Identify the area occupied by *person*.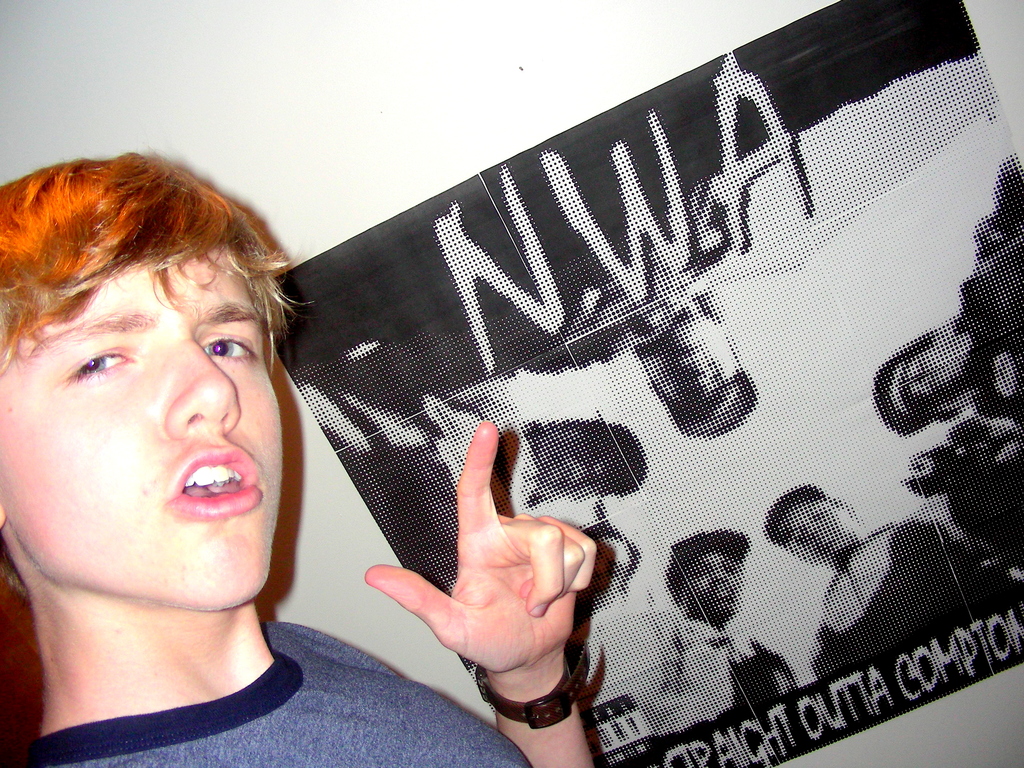
Area: locate(380, 371, 648, 527).
